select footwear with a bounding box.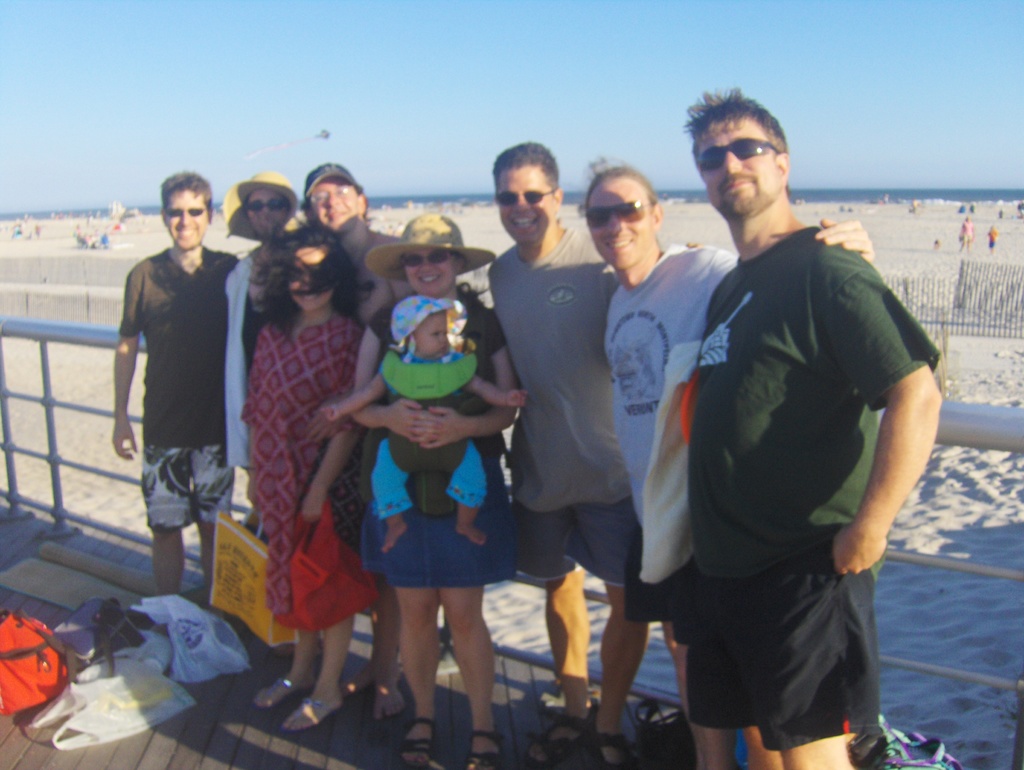
(249,671,306,712).
